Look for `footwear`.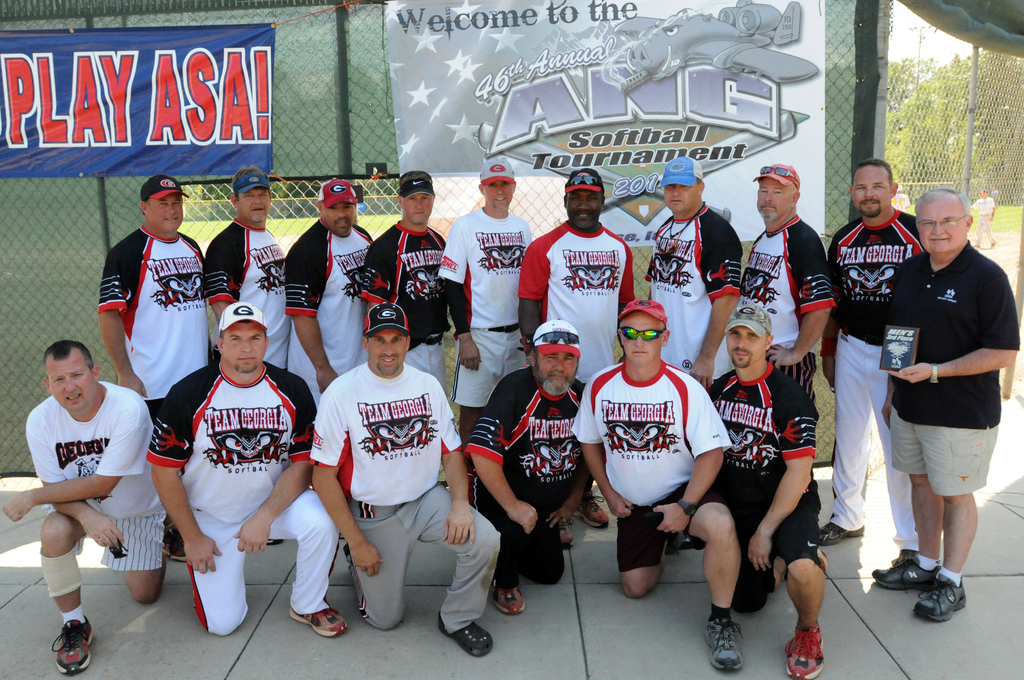
Found: <region>913, 569, 964, 619</region>.
